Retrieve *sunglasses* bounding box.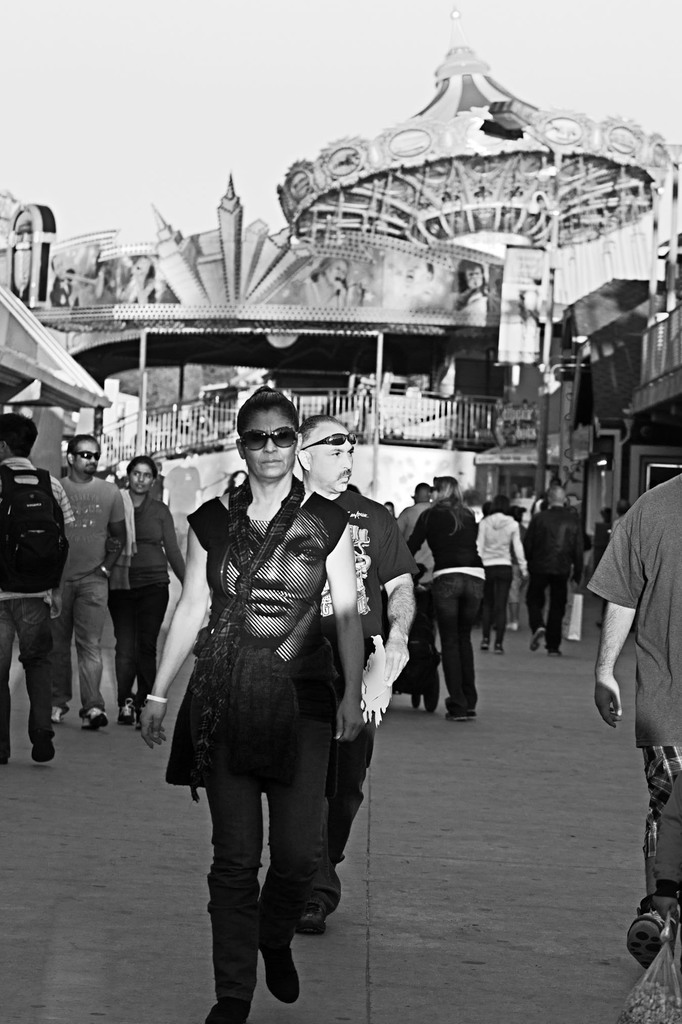
Bounding box: select_region(298, 433, 356, 452).
